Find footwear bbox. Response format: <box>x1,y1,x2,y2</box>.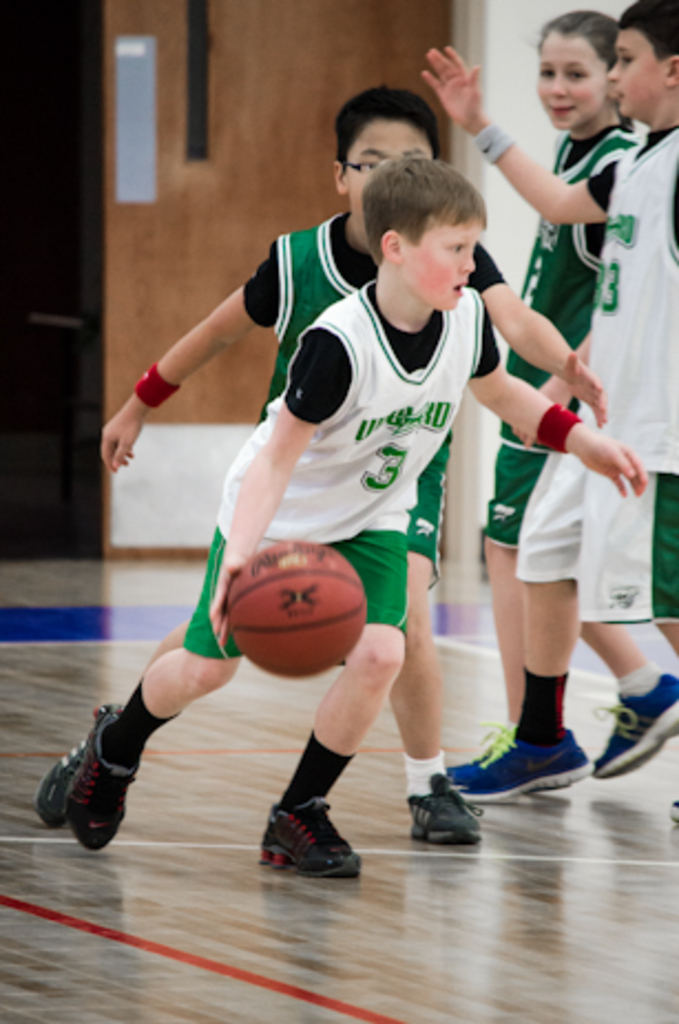
<box>69,719,144,849</box>.
